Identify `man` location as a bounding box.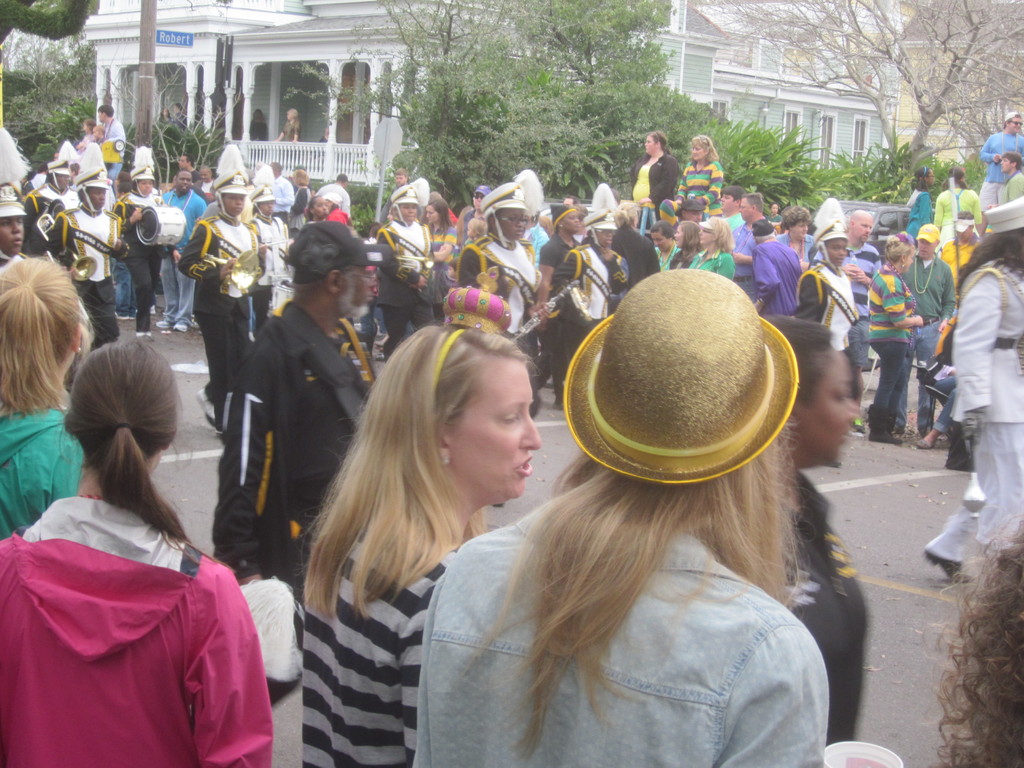
x1=724 y1=194 x2=769 y2=299.
